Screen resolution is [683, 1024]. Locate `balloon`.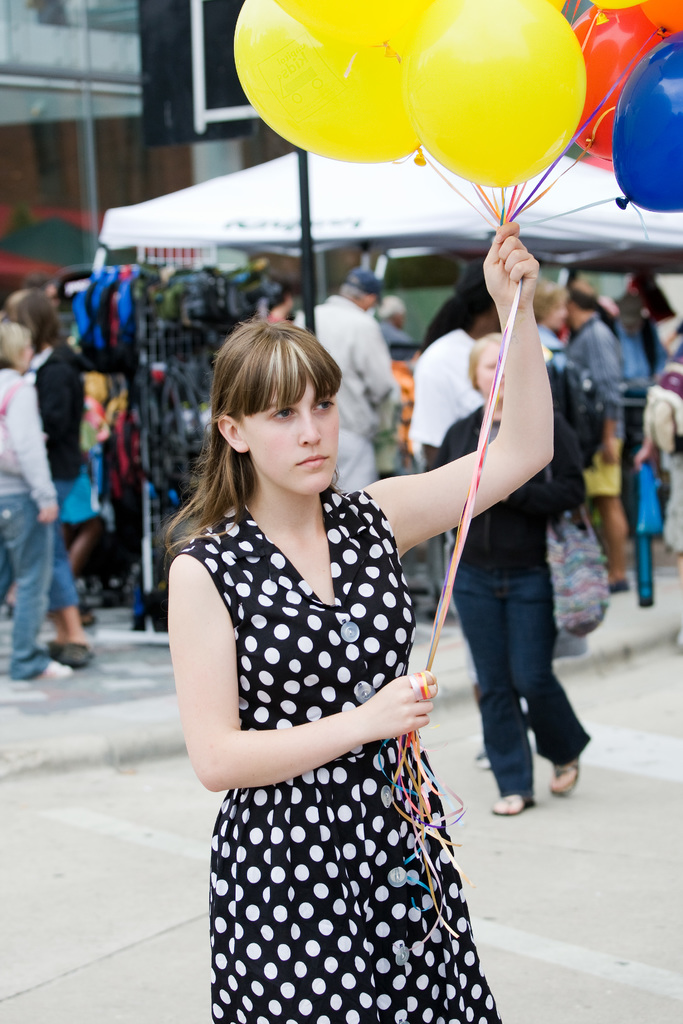
x1=540 y1=0 x2=570 y2=14.
